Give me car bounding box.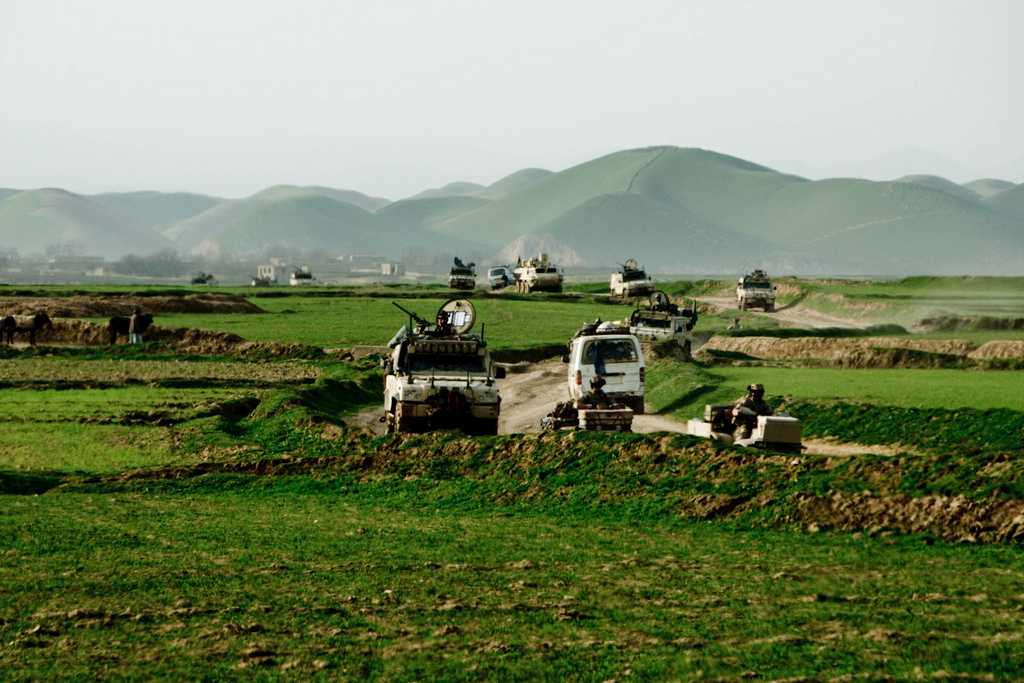
{"left": 559, "top": 318, "right": 649, "bottom": 411}.
